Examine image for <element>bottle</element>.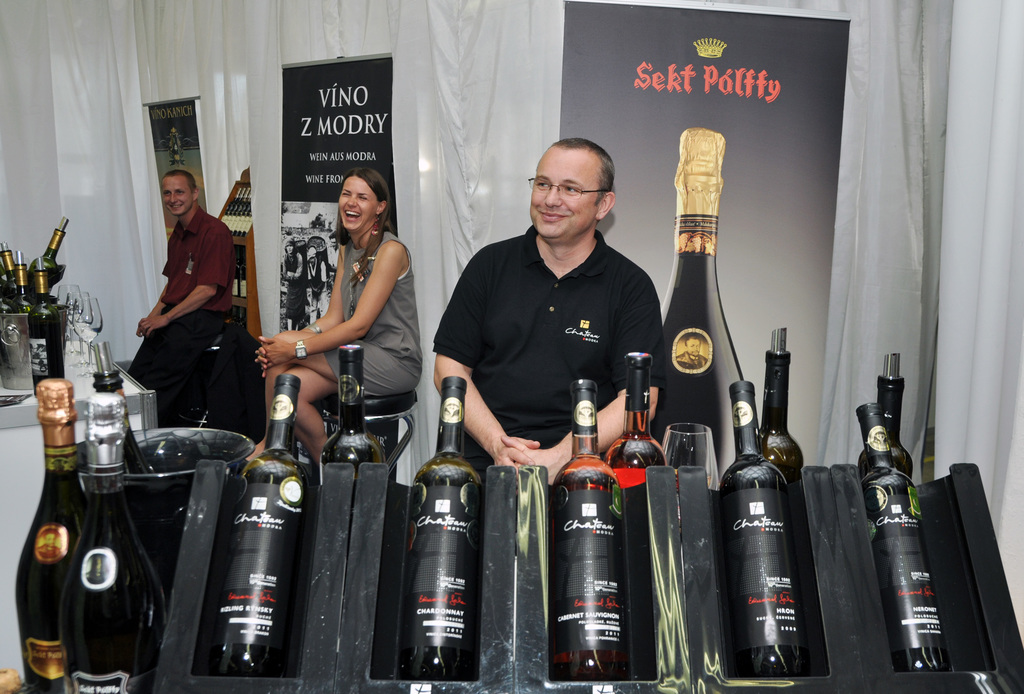
Examination result: 599/350/668/470.
